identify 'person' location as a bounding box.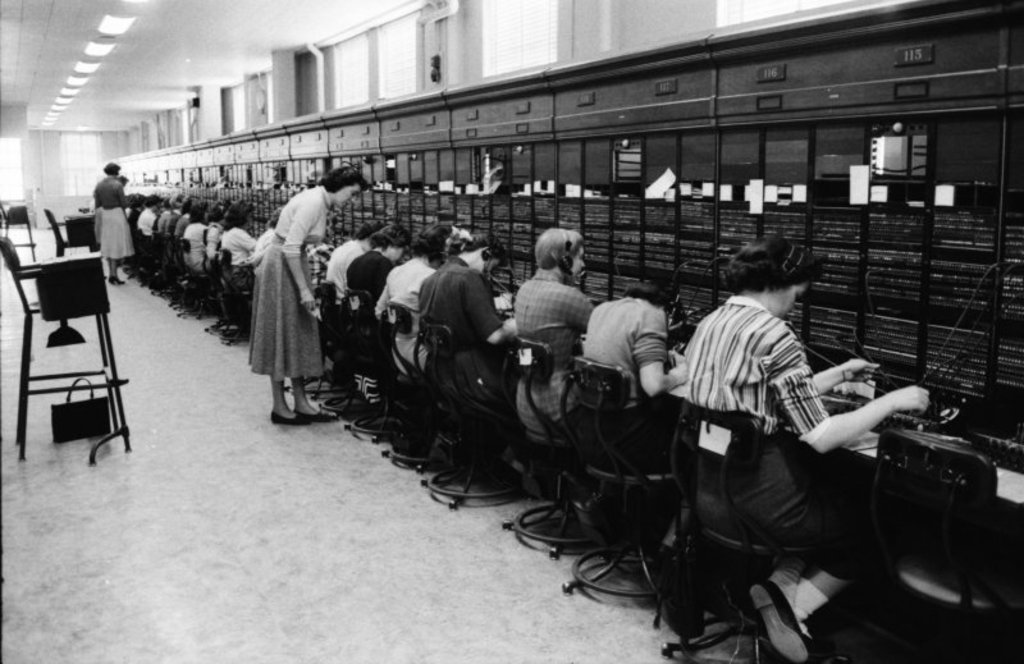
[left=247, top=164, right=369, bottom=426].
